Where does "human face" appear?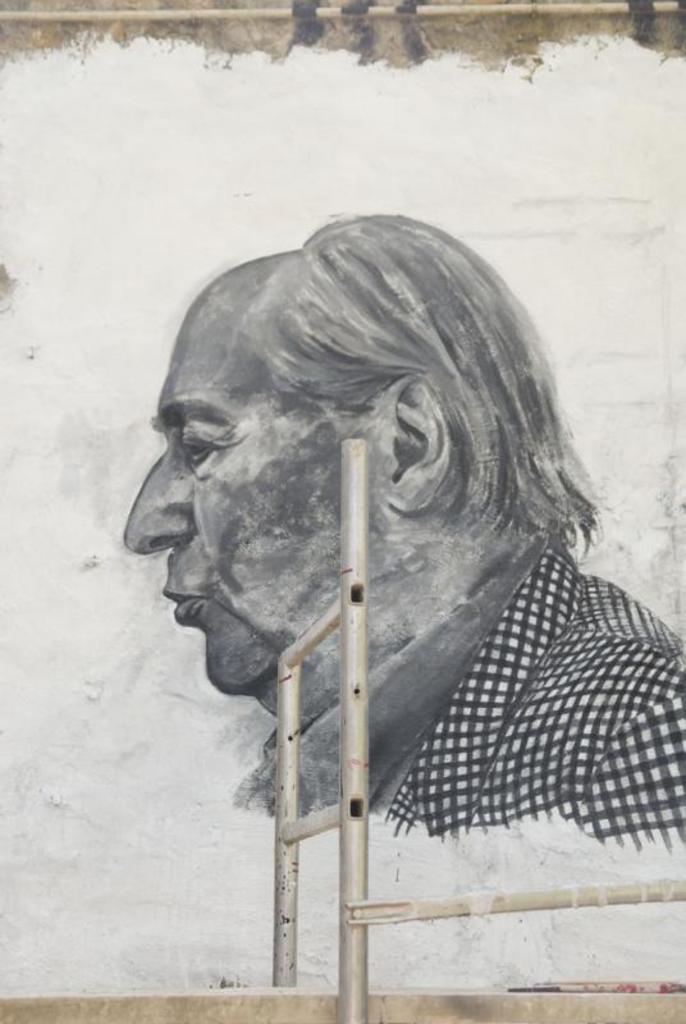
Appears at 120, 251, 383, 699.
